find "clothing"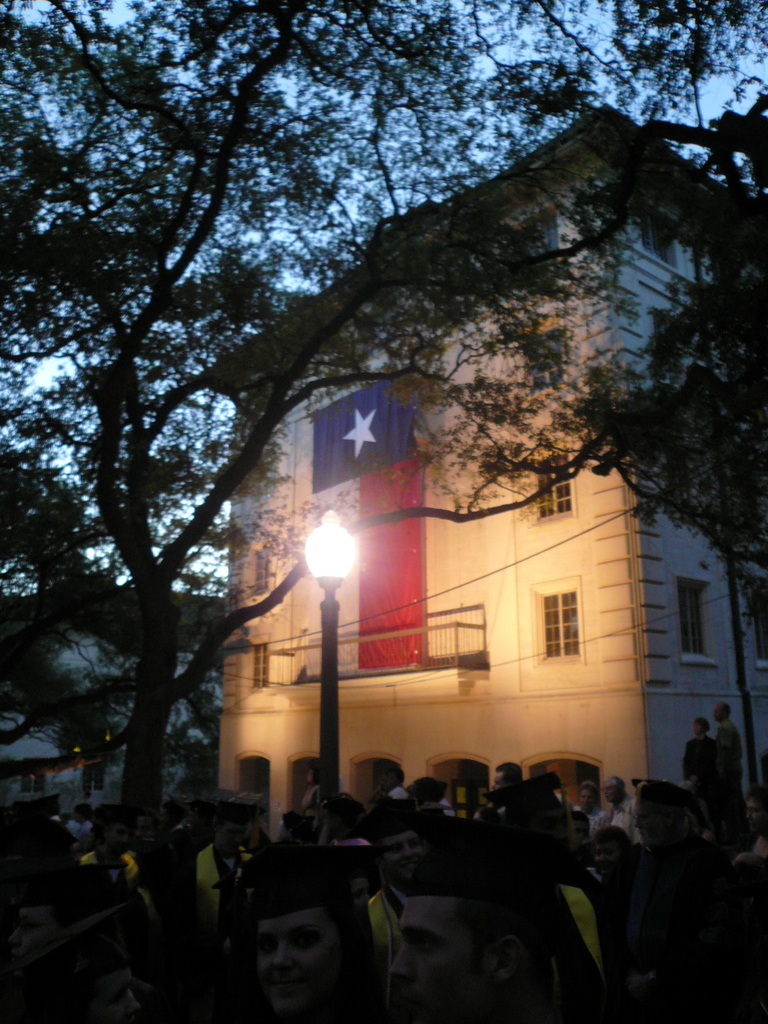
604:795:639:844
